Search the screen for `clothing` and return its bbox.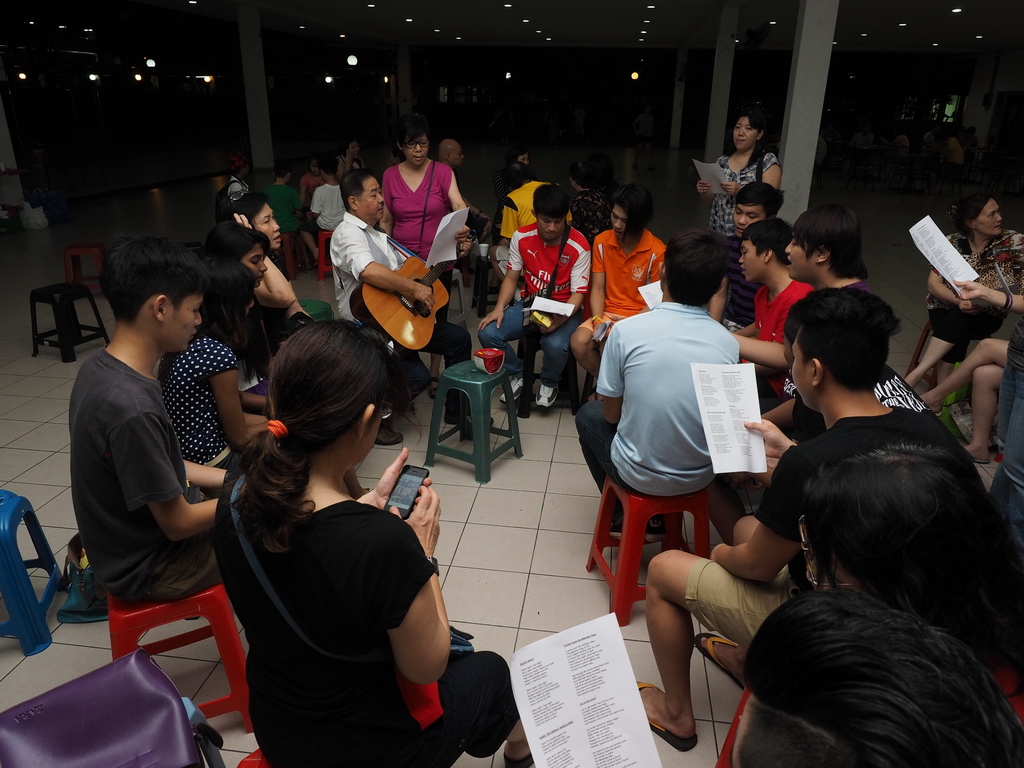
Found: bbox(781, 273, 889, 417).
